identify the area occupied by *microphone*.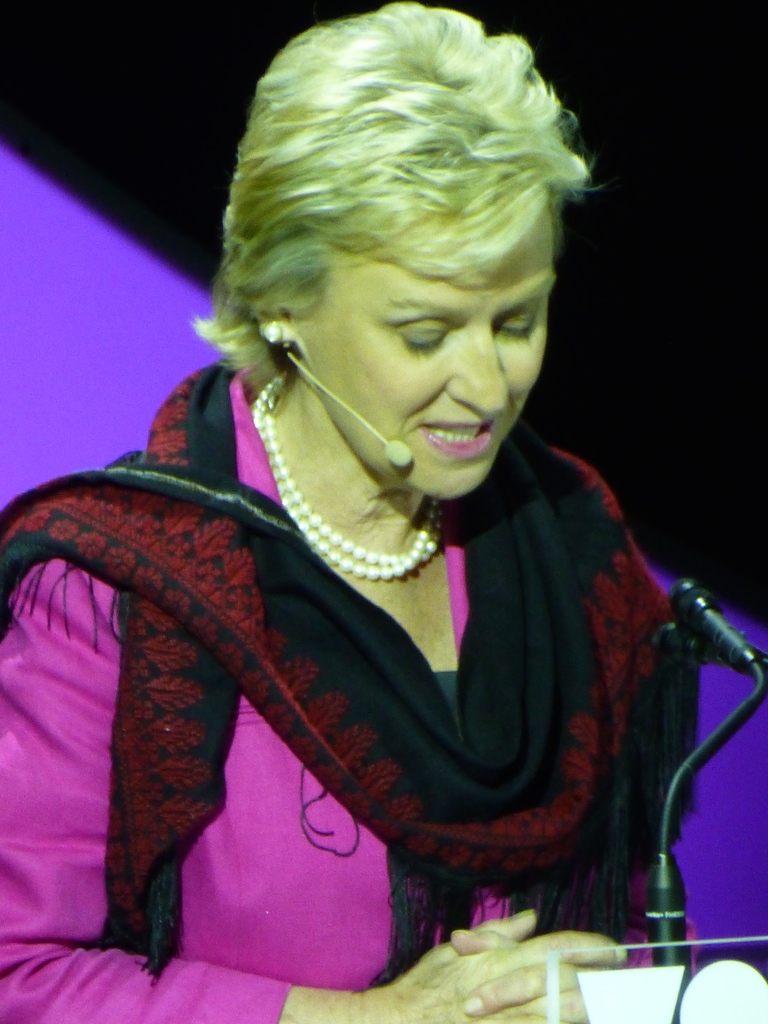
Area: 677:580:761:669.
